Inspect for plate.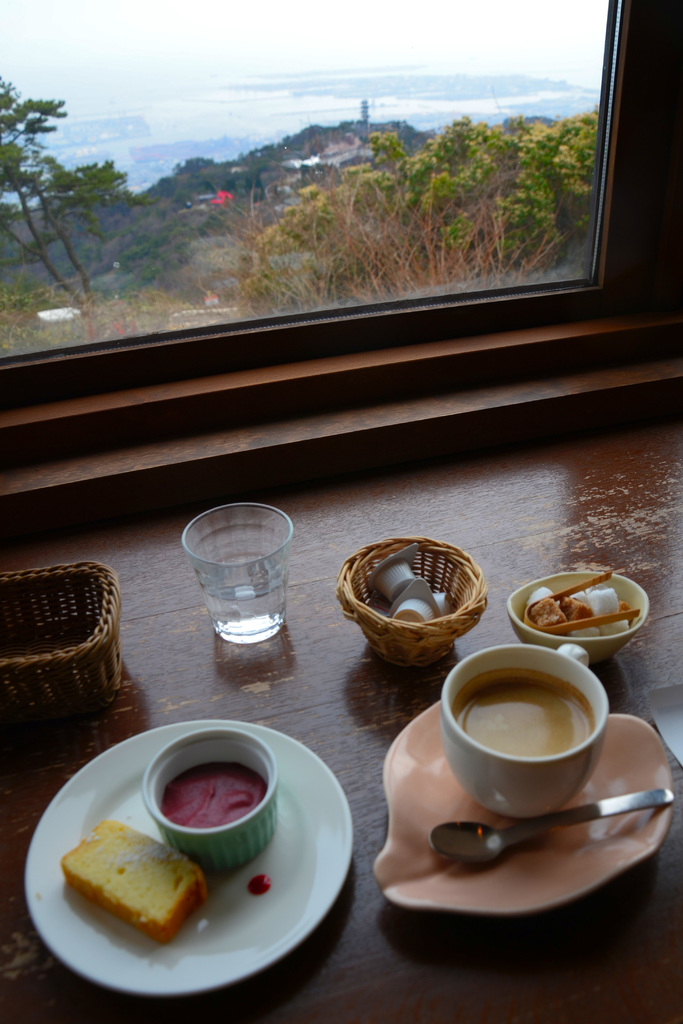
Inspection: (x1=379, y1=703, x2=681, y2=918).
